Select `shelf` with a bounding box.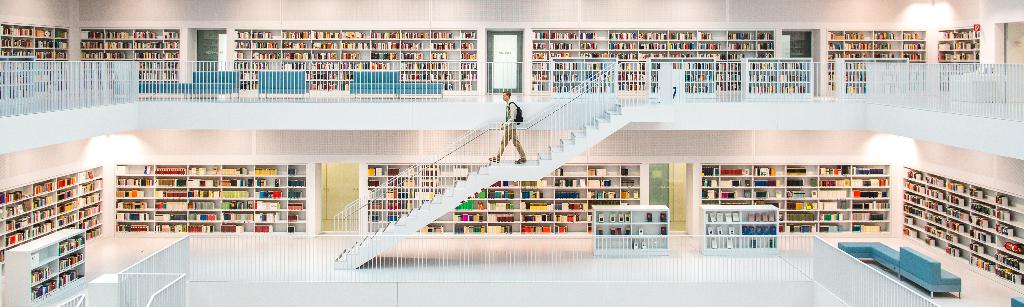
region(707, 222, 732, 238).
